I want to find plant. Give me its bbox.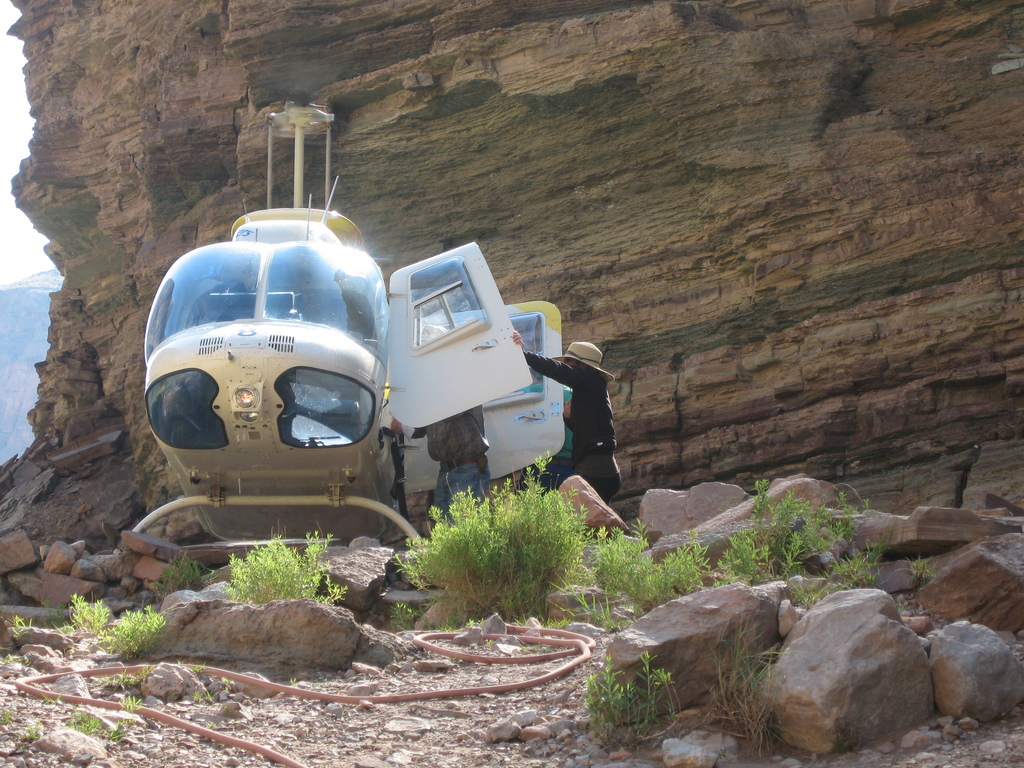
<box>12,615,33,634</box>.
